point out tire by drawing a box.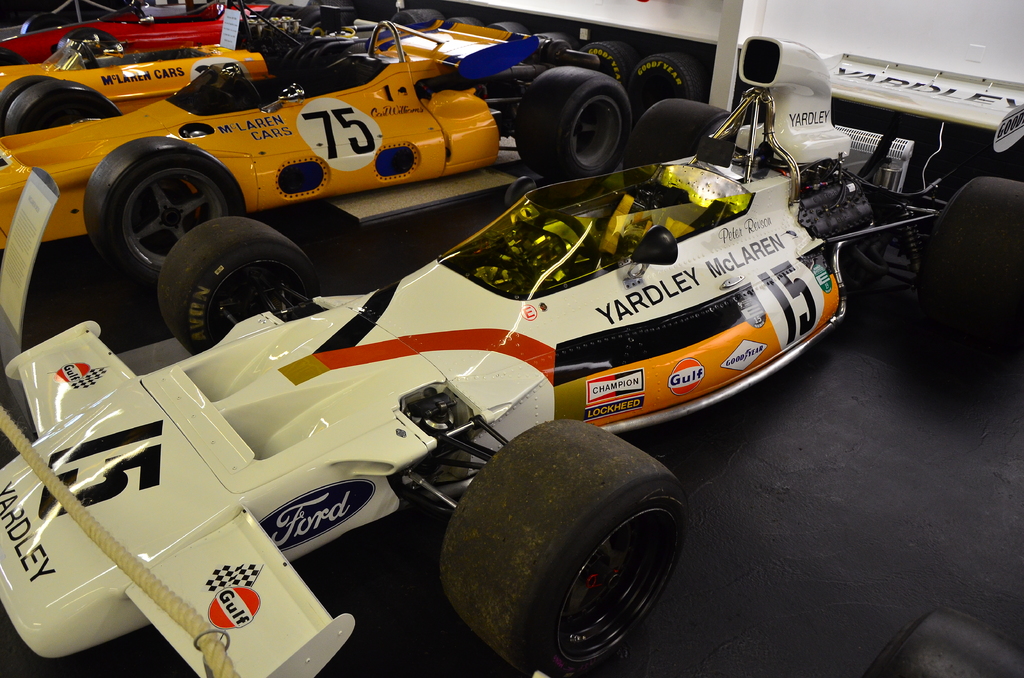
rect(633, 47, 703, 104).
